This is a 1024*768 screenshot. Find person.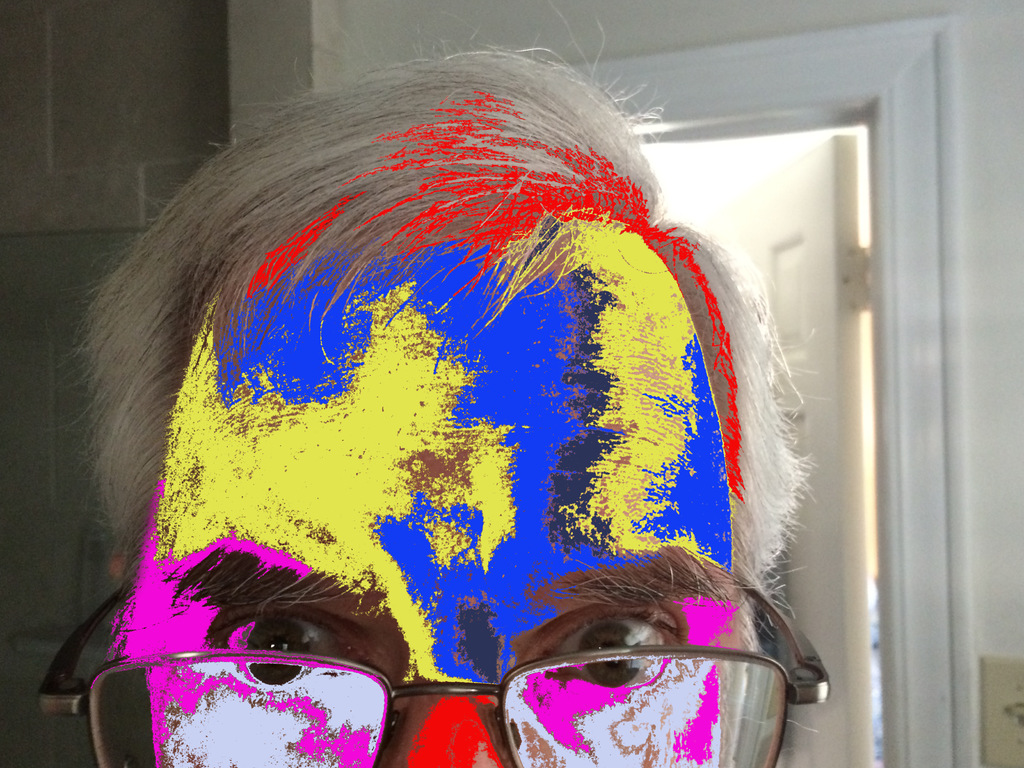
Bounding box: 67/61/857/767.
